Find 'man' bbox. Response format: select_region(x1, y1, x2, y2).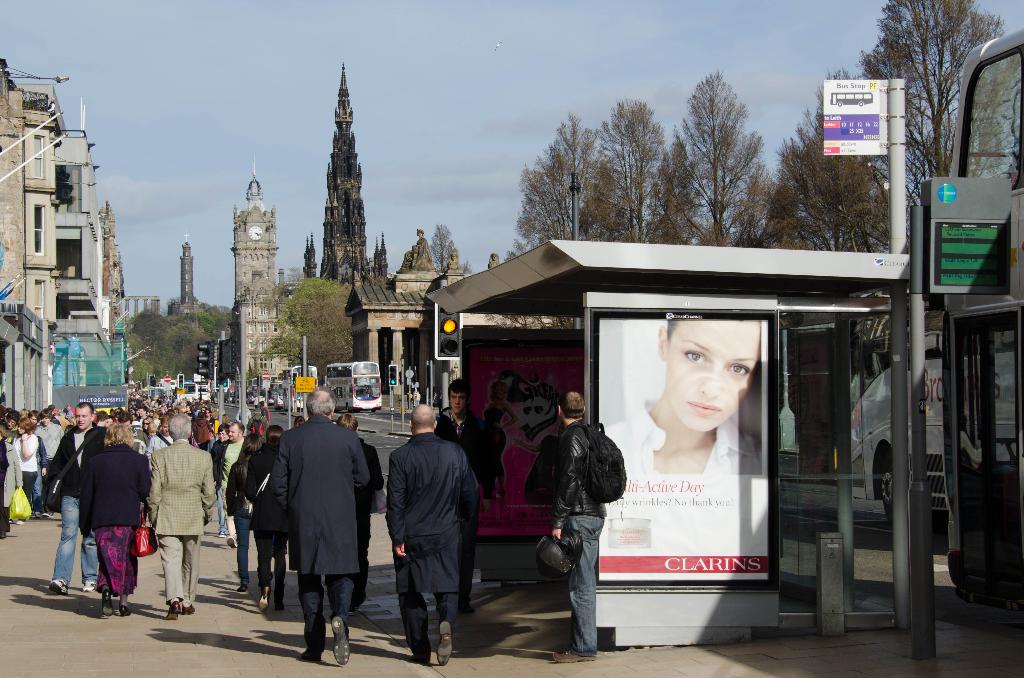
select_region(210, 420, 244, 547).
